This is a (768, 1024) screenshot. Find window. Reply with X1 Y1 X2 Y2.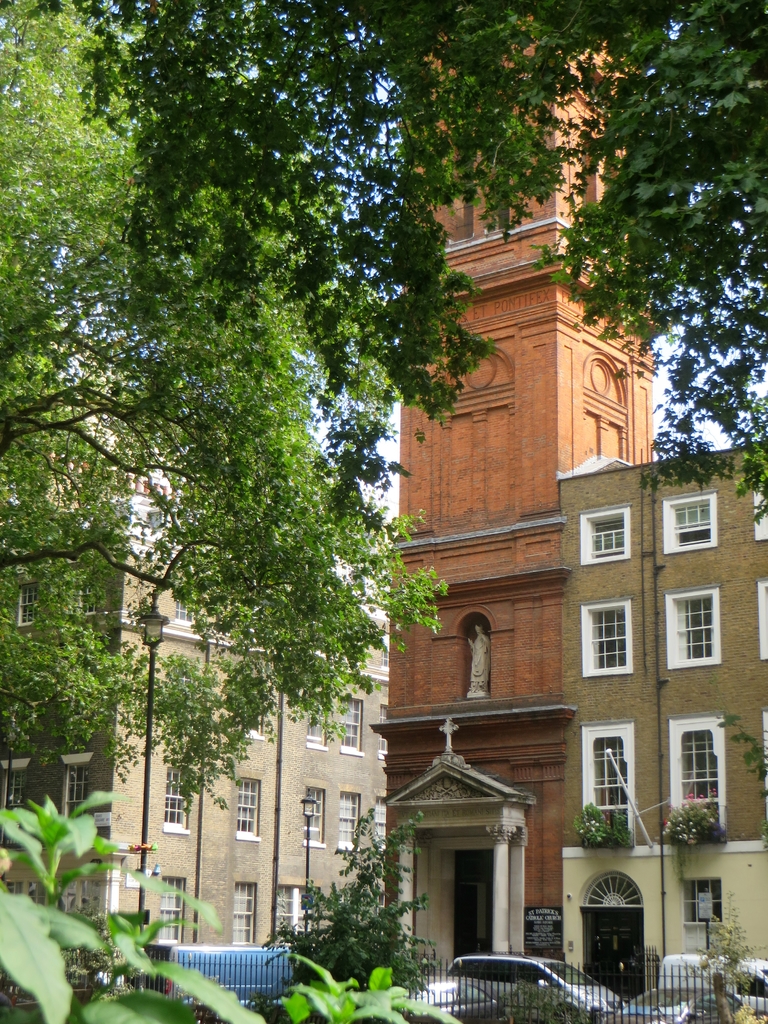
303 693 324 753.
